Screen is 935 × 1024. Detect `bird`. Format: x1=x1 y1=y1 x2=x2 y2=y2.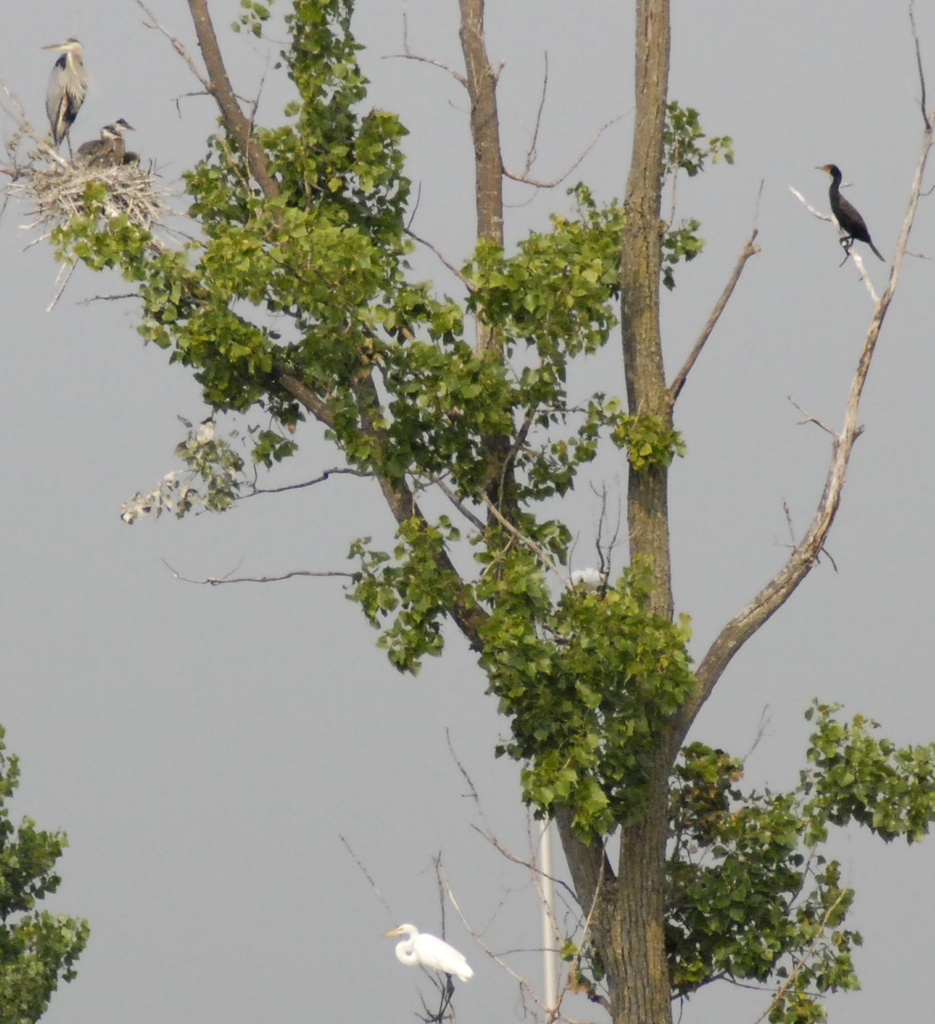
x1=816 y1=147 x2=902 y2=249.
